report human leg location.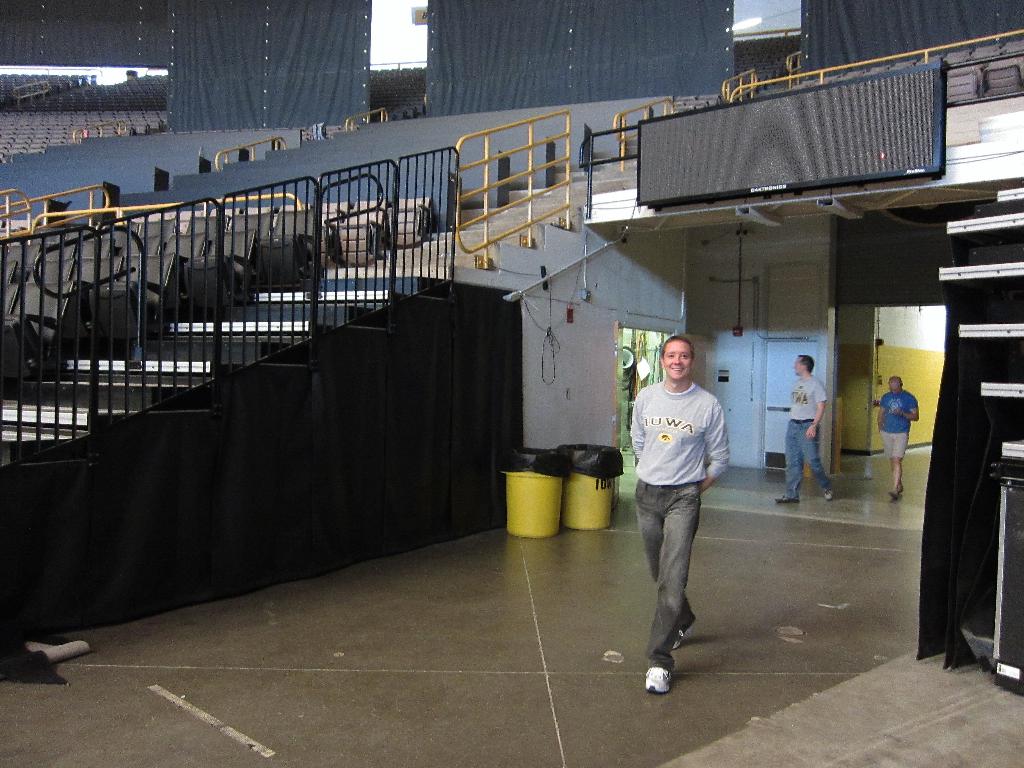
Report: <region>645, 470, 702, 694</region>.
